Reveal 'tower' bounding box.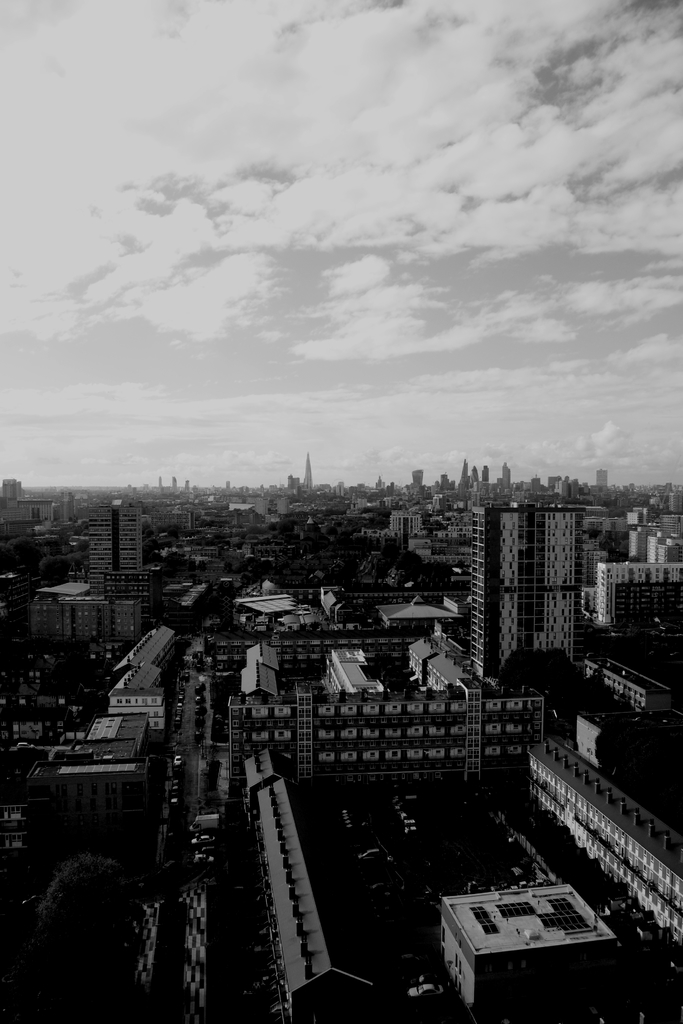
Revealed: bbox=(470, 505, 588, 666).
